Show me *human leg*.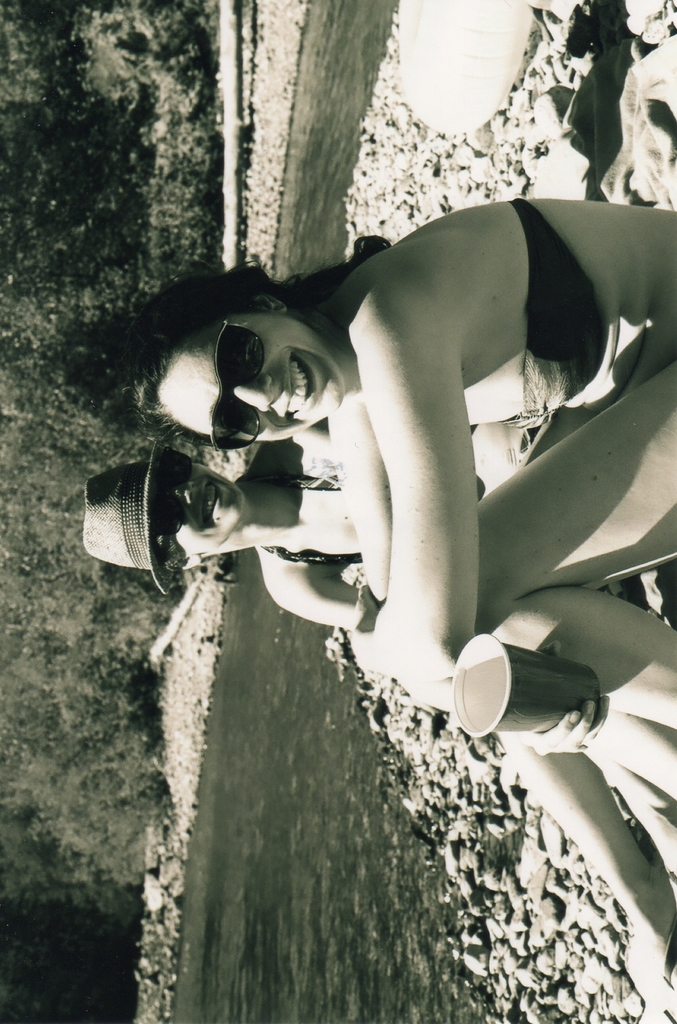
*human leg* is here: <bbox>579, 750, 676, 888</bbox>.
